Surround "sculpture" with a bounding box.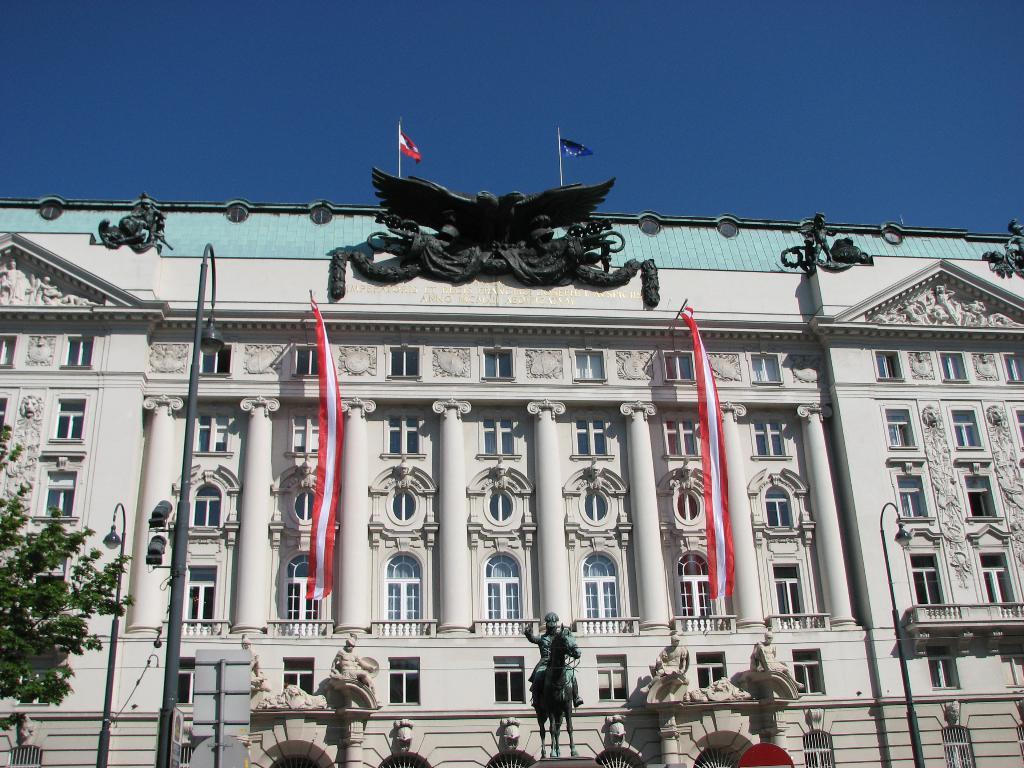
[607,717,630,746].
